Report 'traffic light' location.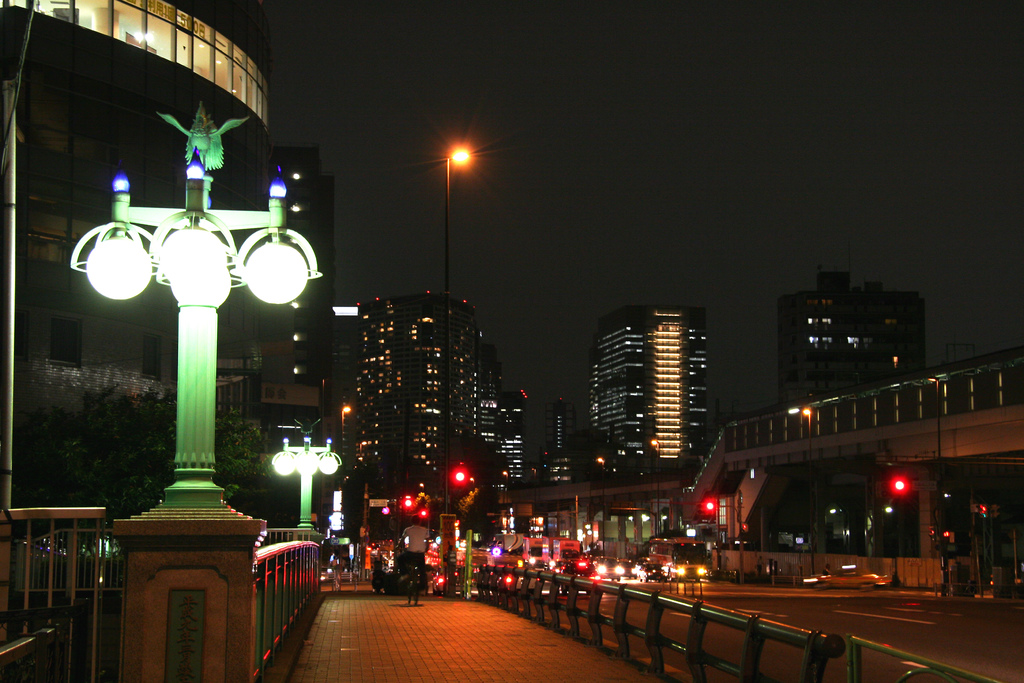
Report: (451,466,466,484).
